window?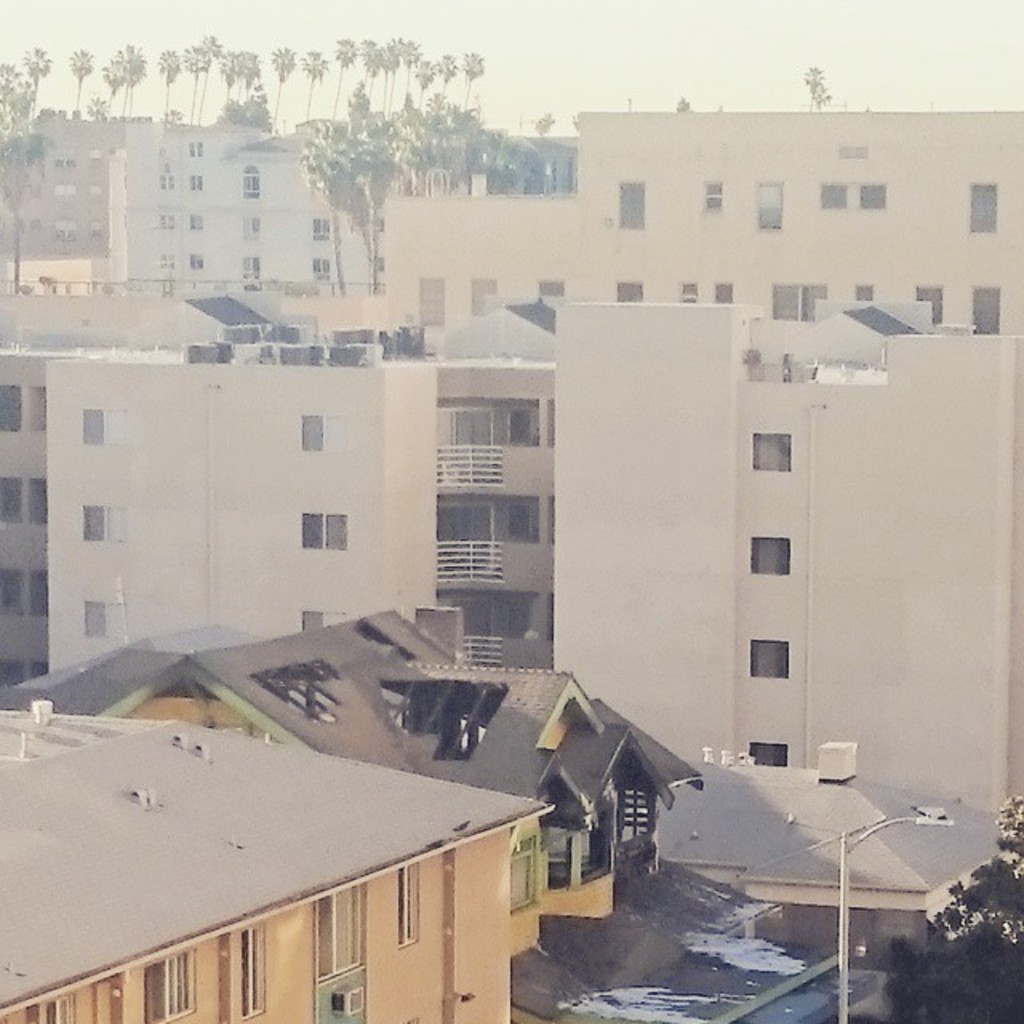
region(157, 211, 174, 232)
